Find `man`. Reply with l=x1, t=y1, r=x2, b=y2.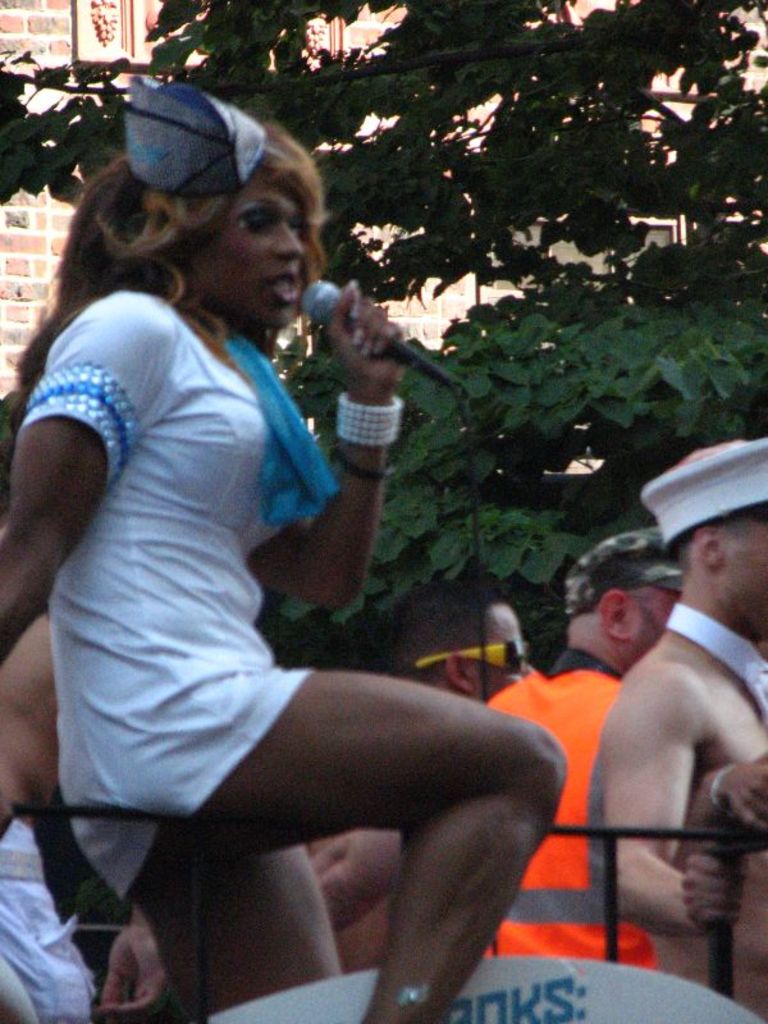
l=585, t=435, r=767, b=1023.
